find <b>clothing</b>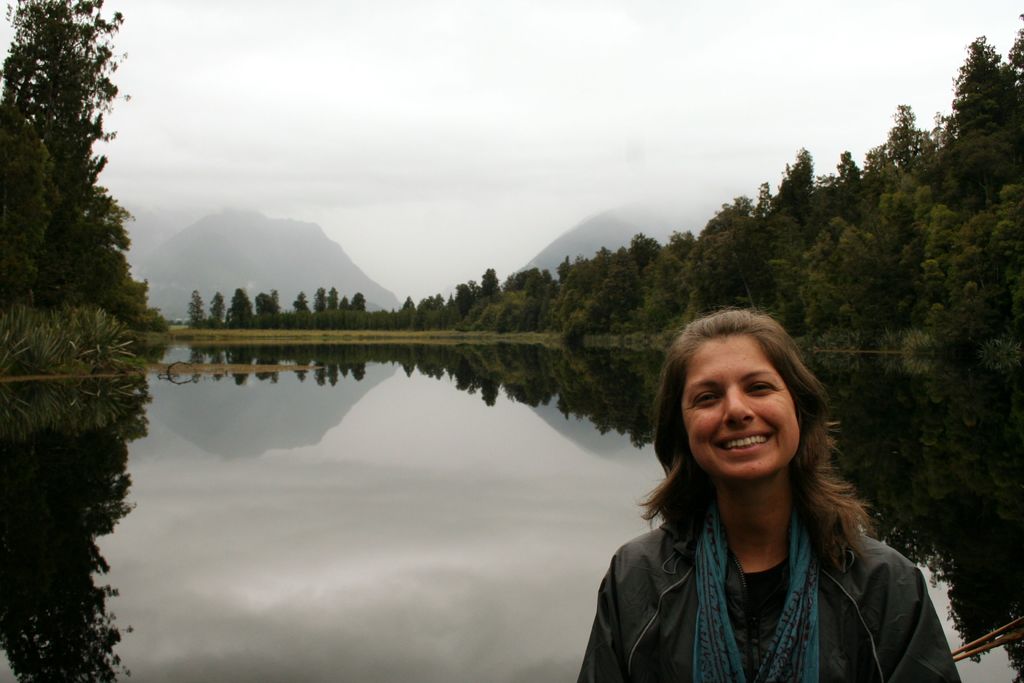
<box>577,500,968,682</box>
